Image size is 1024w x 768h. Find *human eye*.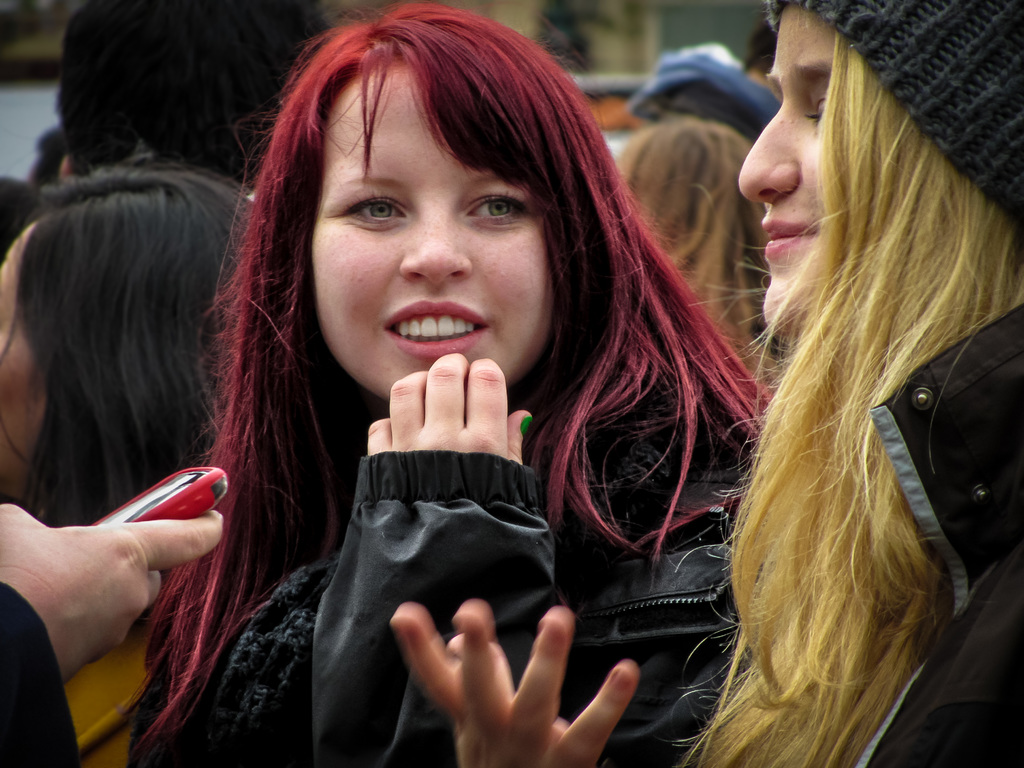
807 86 829 123.
